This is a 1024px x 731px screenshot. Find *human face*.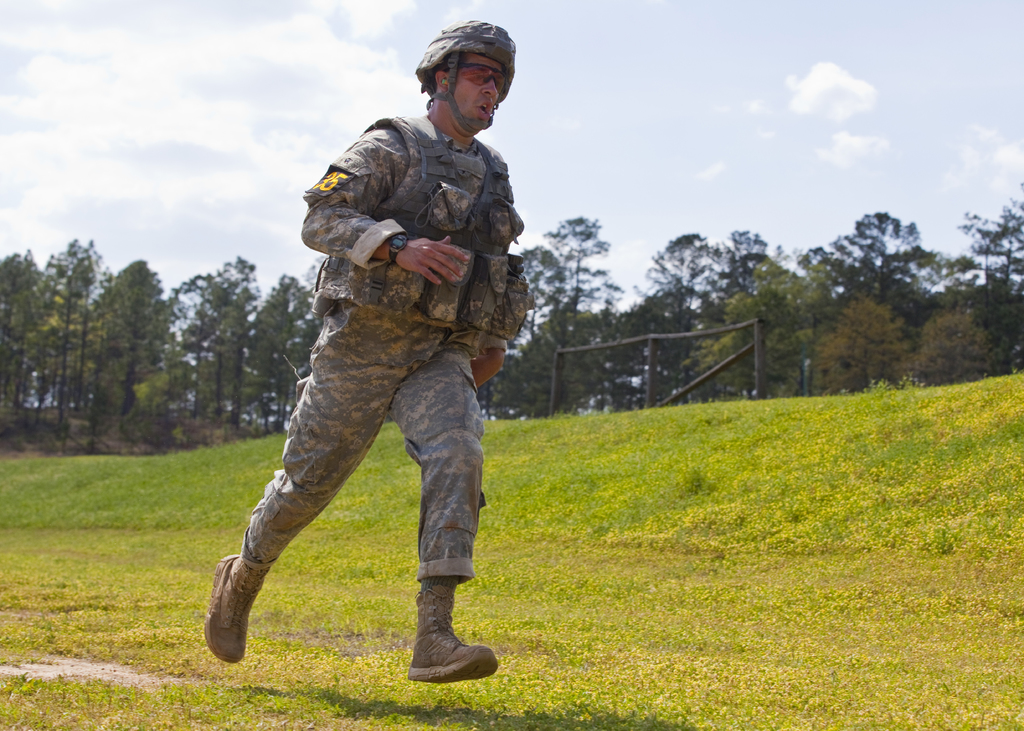
Bounding box: (x1=452, y1=54, x2=501, y2=118).
